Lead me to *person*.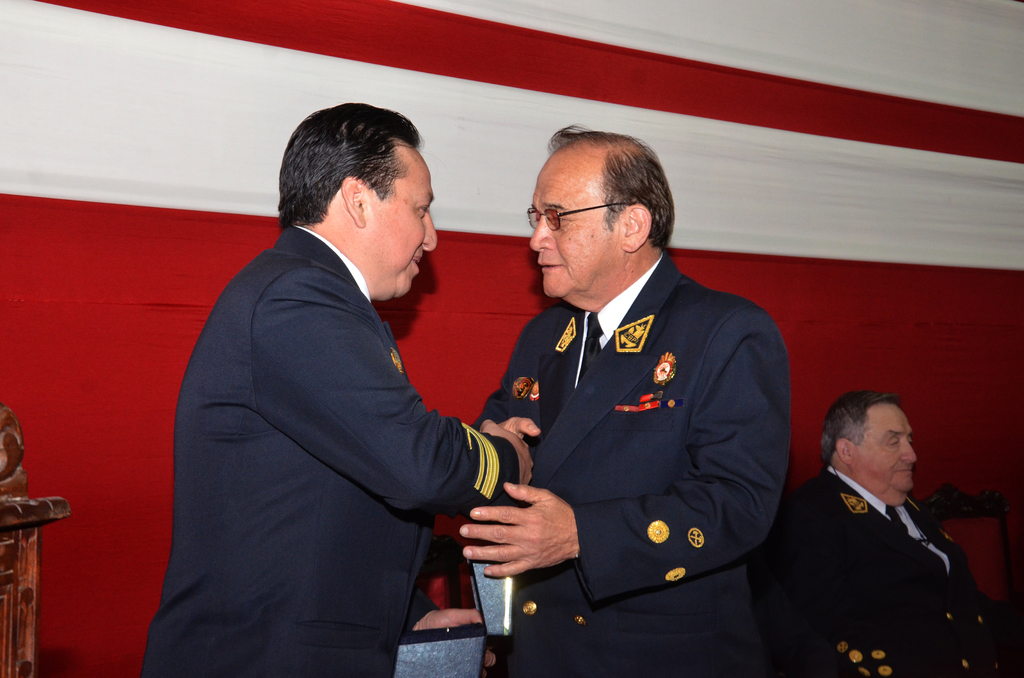
Lead to 760,381,1020,677.
